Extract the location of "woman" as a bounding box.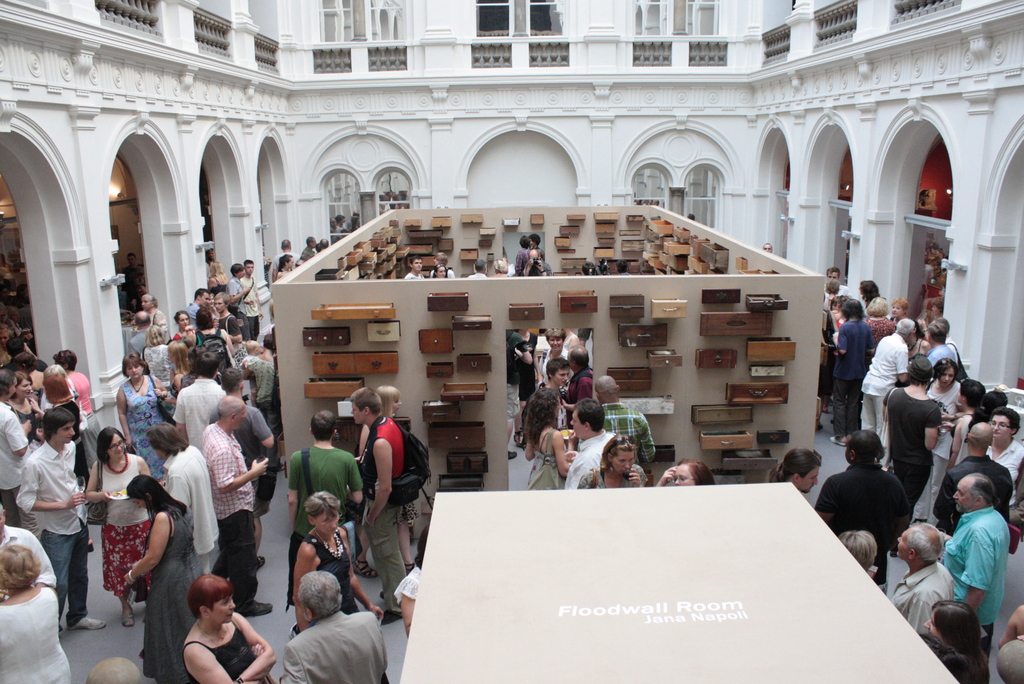
[541, 326, 570, 386].
